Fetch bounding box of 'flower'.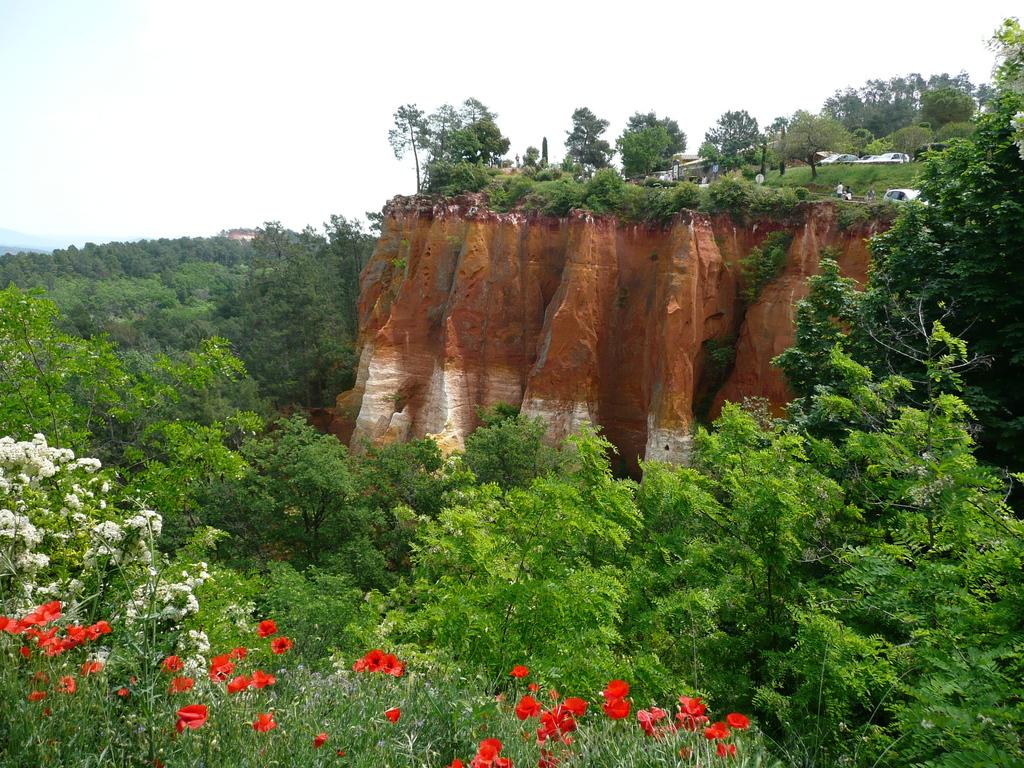
Bbox: bbox(59, 673, 75, 695).
